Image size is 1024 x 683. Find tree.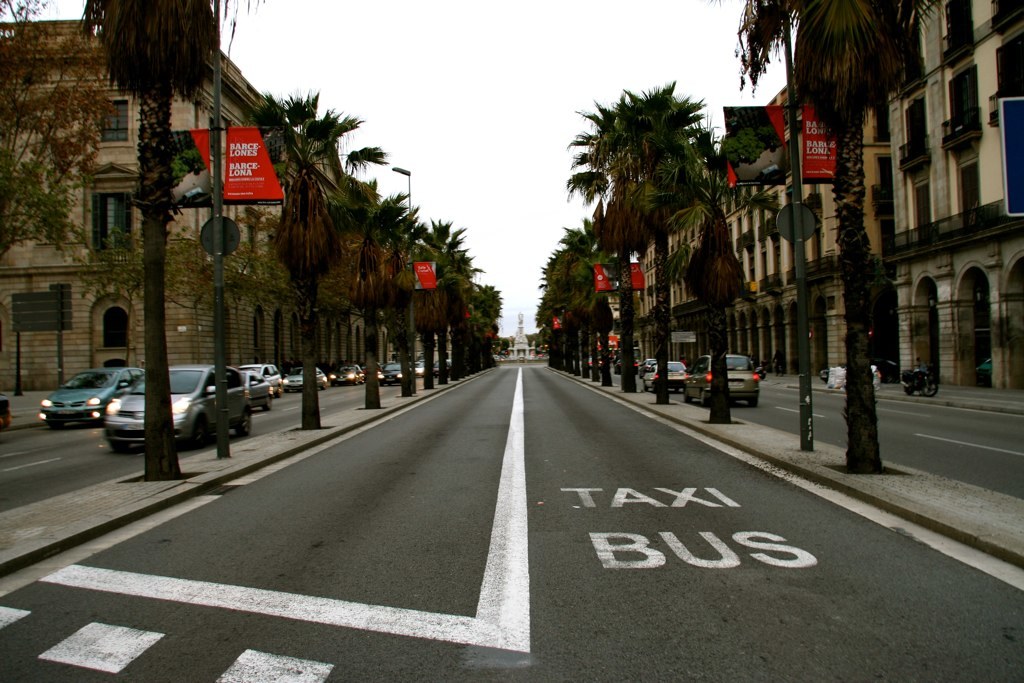
<box>528,266,576,356</box>.
